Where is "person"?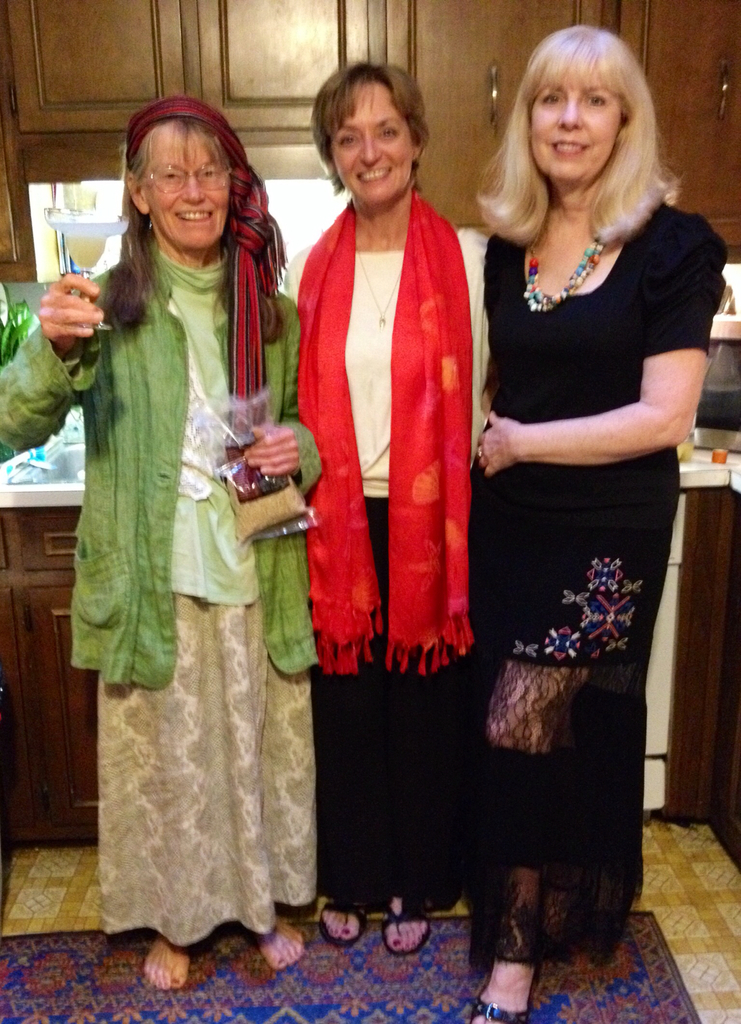
{"x1": 468, "y1": 15, "x2": 739, "y2": 1023}.
